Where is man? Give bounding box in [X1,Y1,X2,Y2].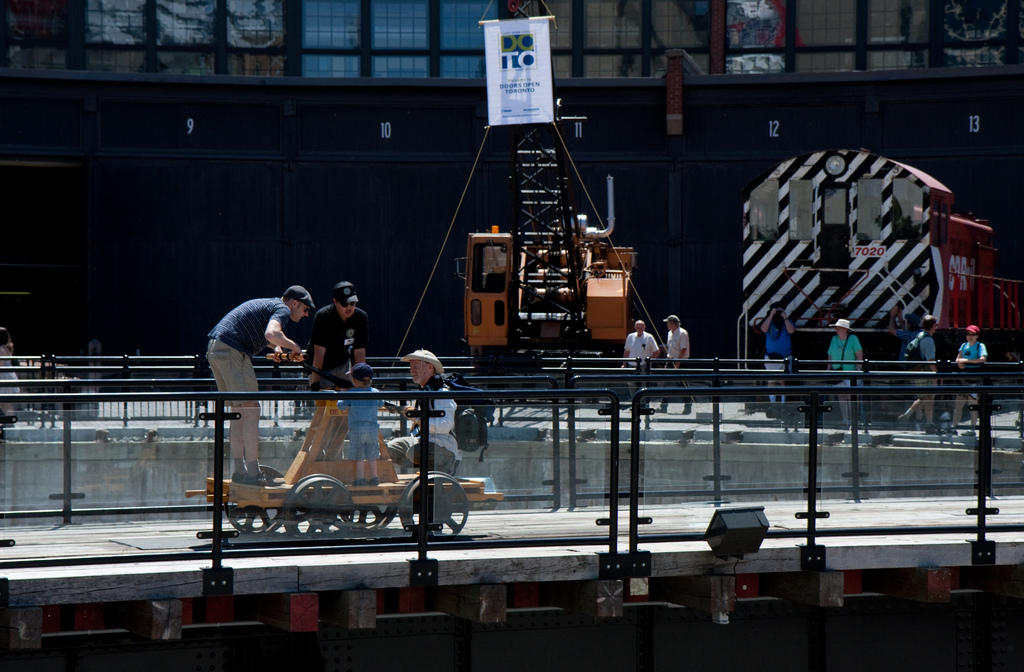
[760,304,794,404].
